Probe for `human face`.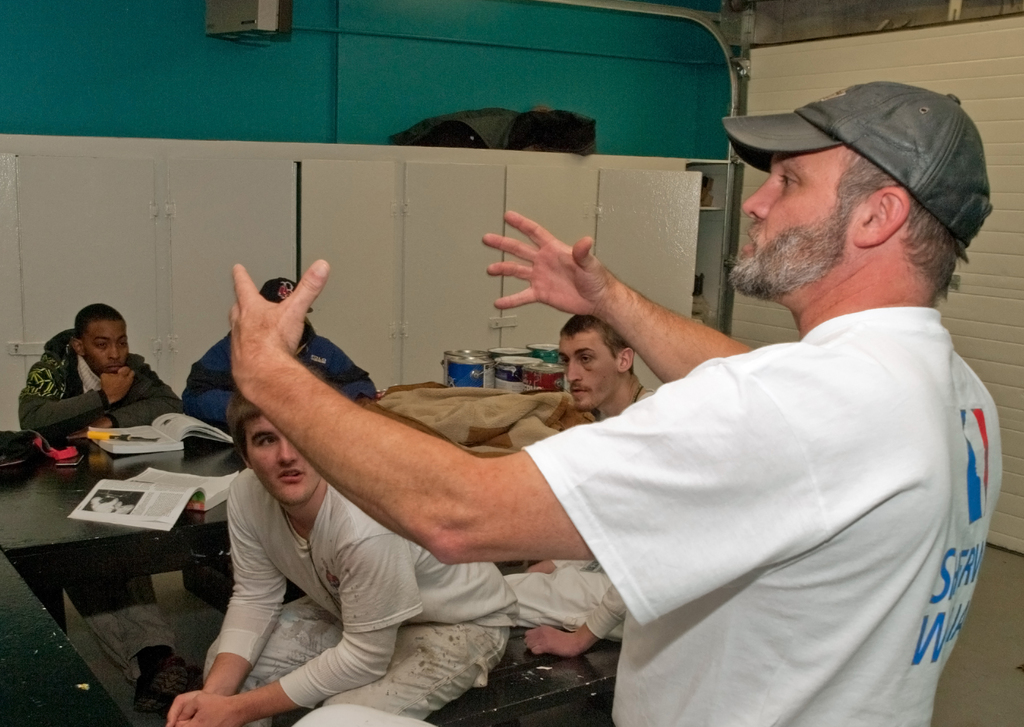
Probe result: {"x1": 732, "y1": 154, "x2": 837, "y2": 291}.
